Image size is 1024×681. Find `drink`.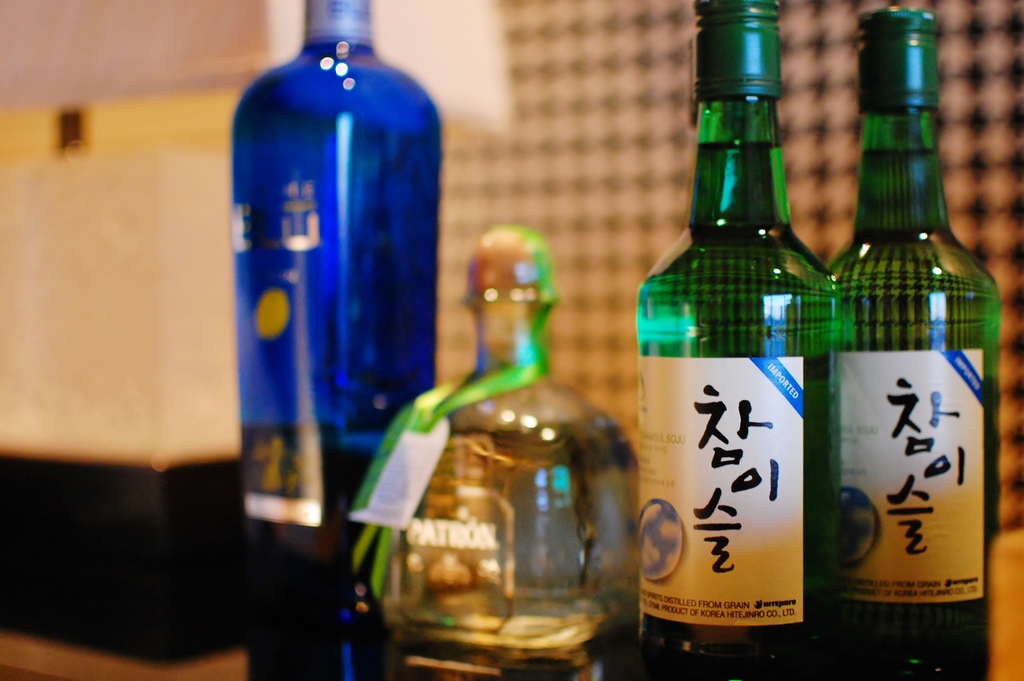
(637,131,844,680).
